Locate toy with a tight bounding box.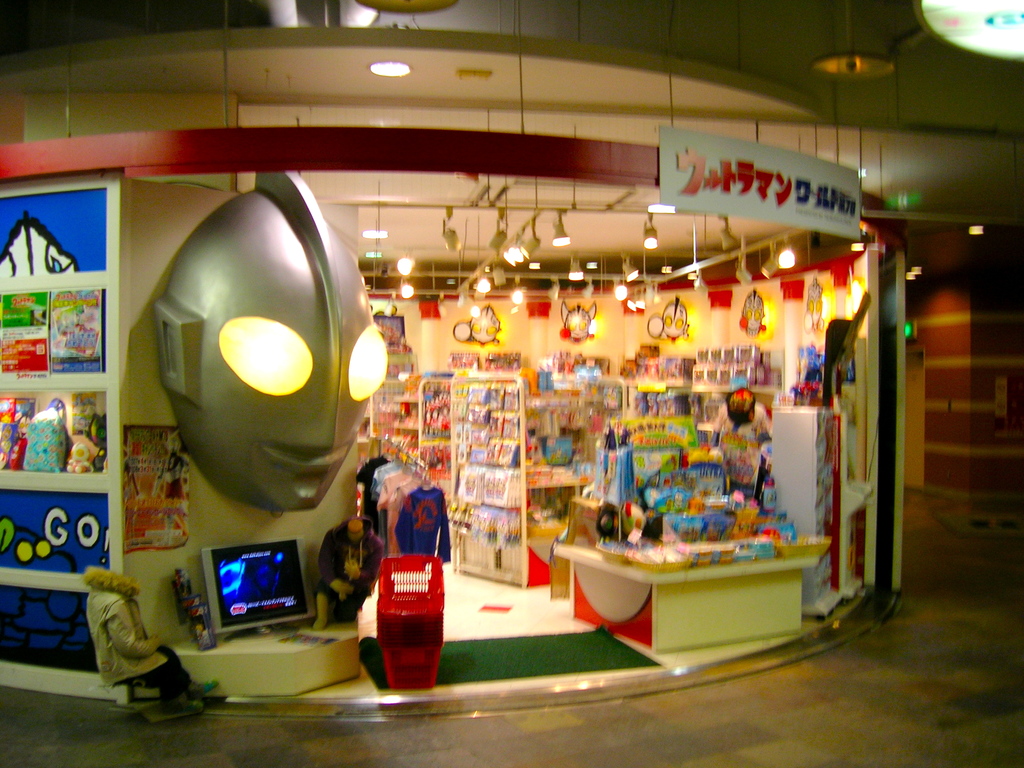
BBox(313, 518, 383, 632).
